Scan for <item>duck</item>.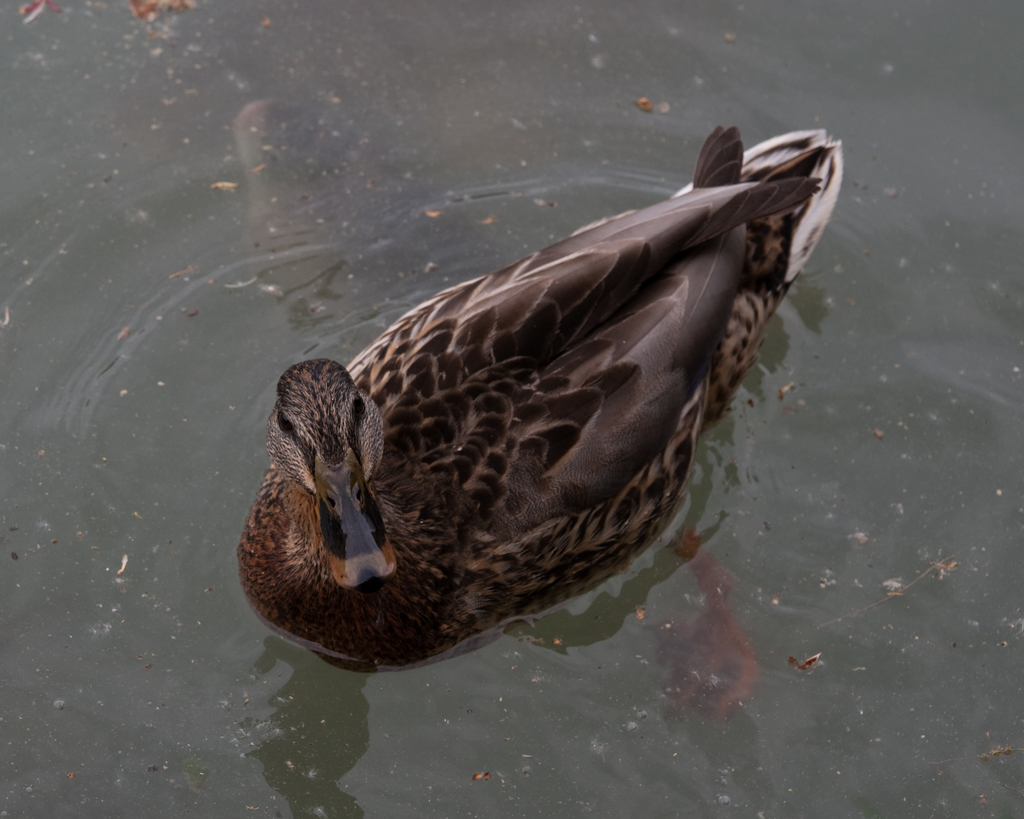
Scan result: locate(228, 116, 827, 676).
